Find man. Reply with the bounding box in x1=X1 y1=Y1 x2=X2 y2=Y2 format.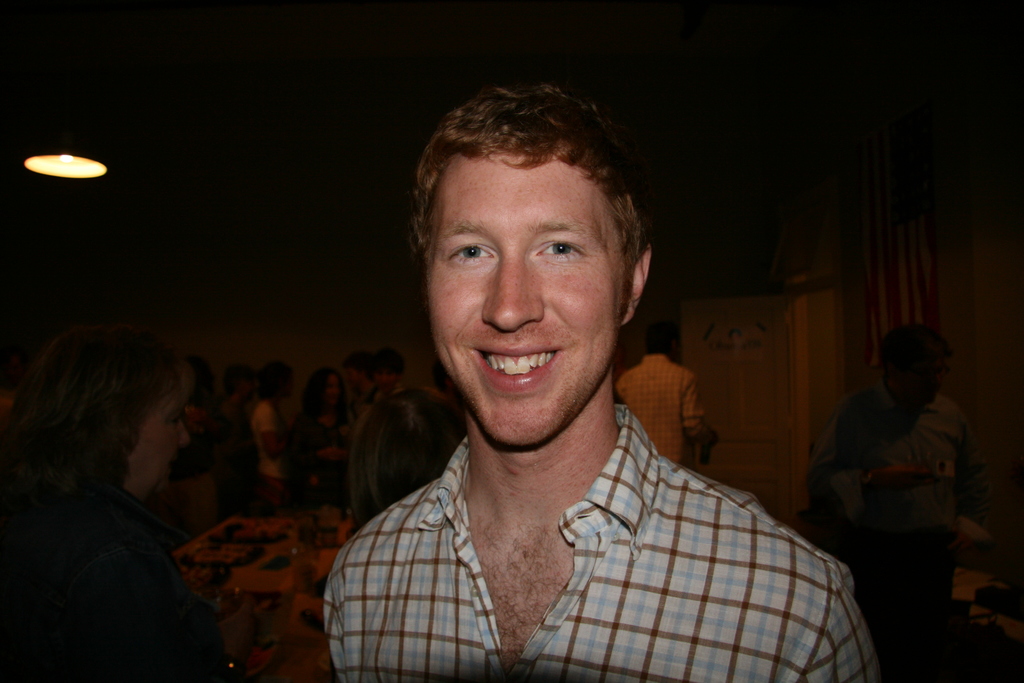
x1=615 y1=323 x2=708 y2=473.
